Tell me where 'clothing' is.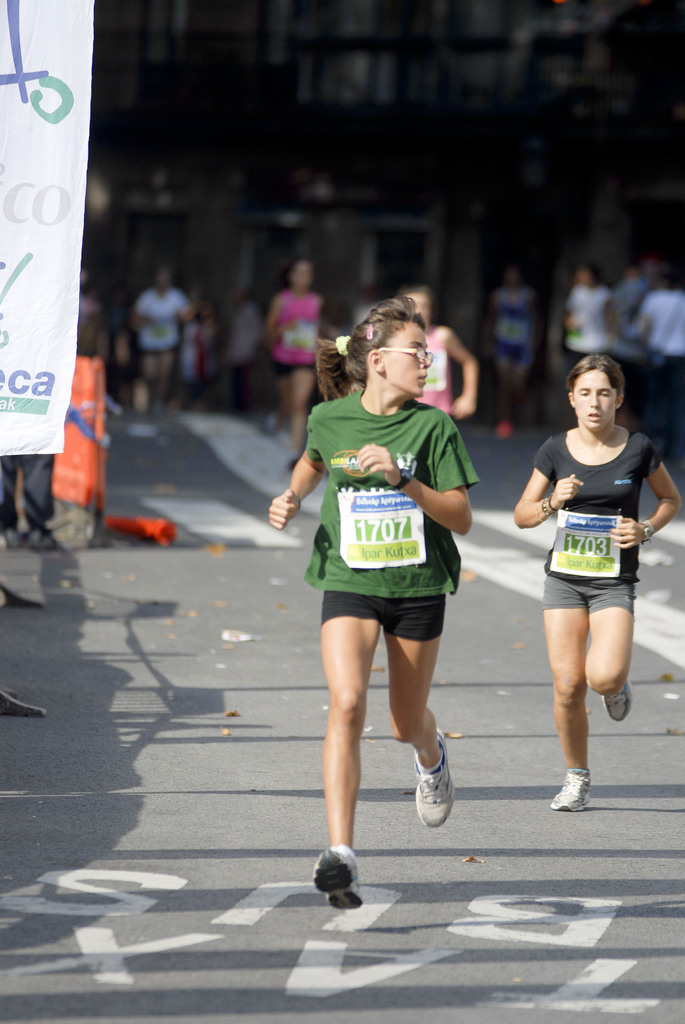
'clothing' is at [418,321,460,409].
